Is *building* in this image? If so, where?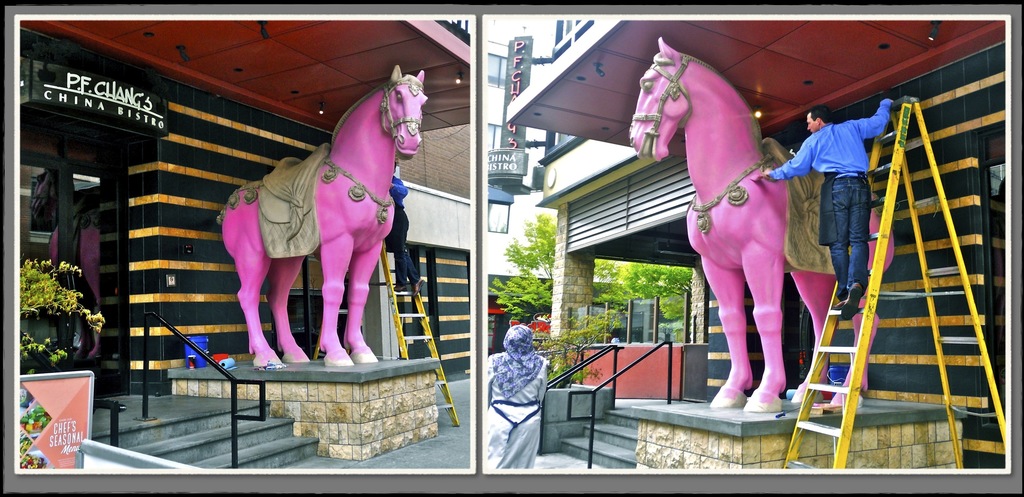
Yes, at l=504, t=19, r=1008, b=469.
